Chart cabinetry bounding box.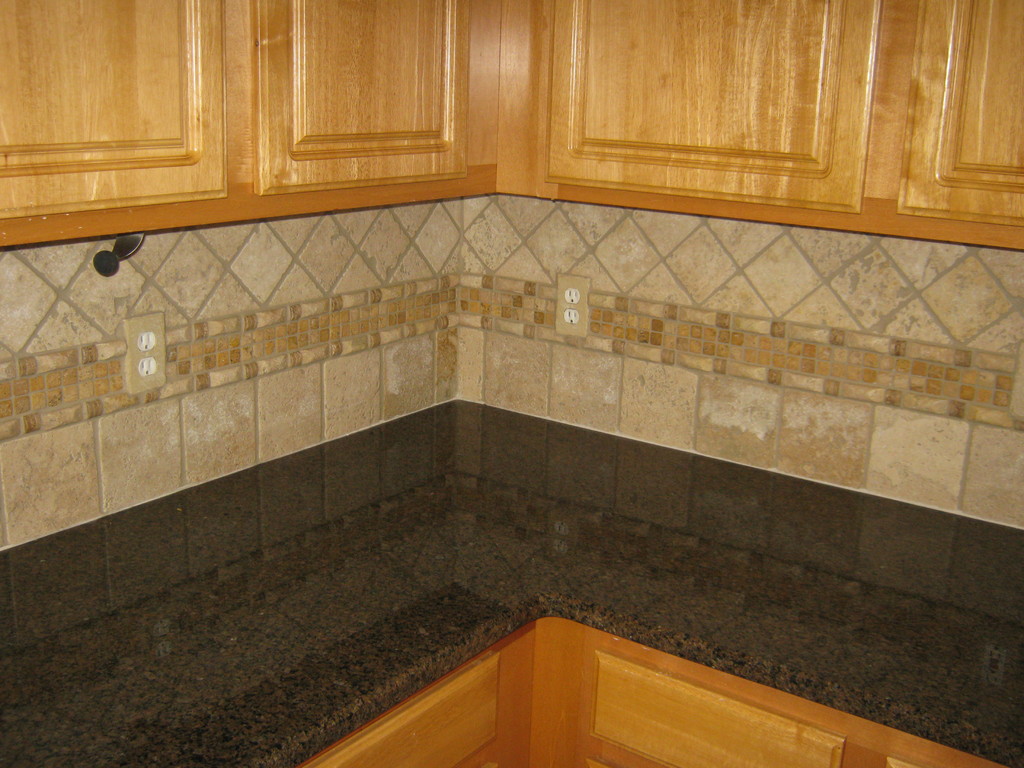
Charted: <bbox>0, 0, 1023, 250</bbox>.
